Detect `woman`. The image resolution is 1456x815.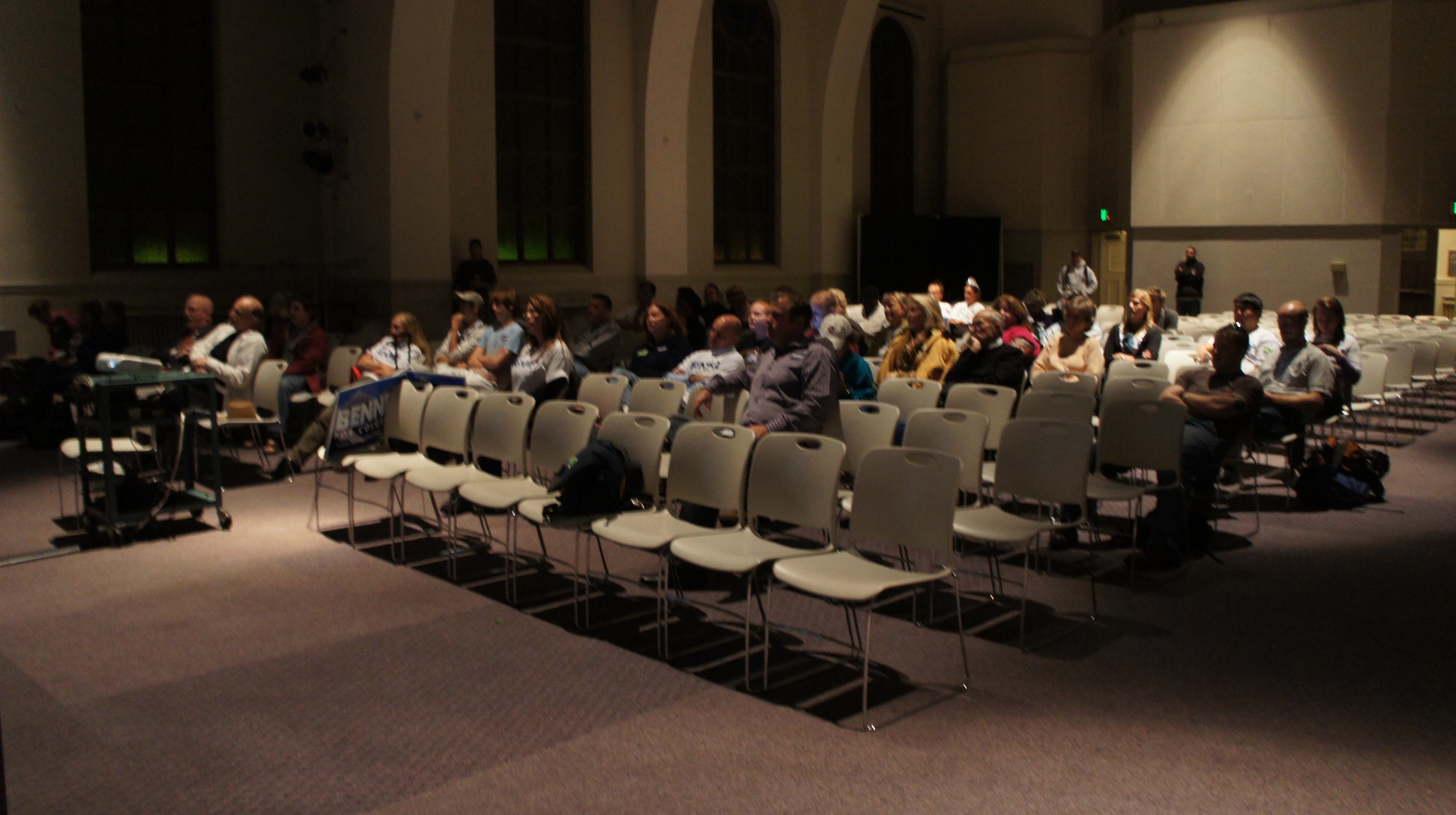
(left=380, top=126, right=419, bottom=169).
